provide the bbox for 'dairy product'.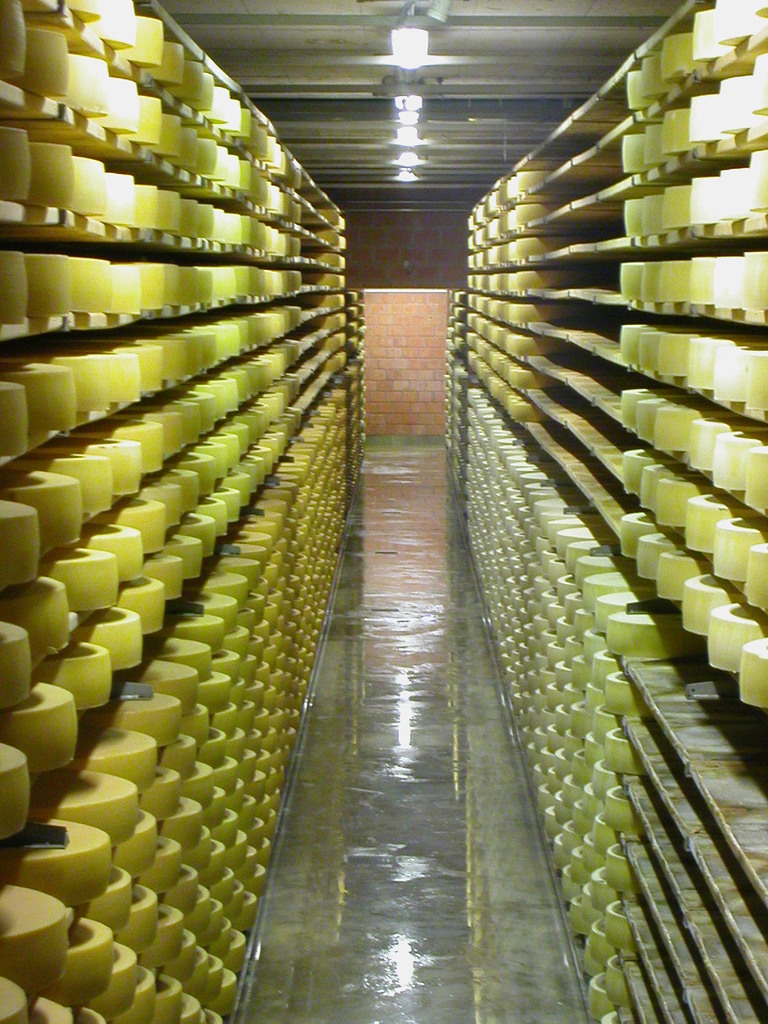
{"left": 166, "top": 188, "right": 180, "bottom": 227}.
